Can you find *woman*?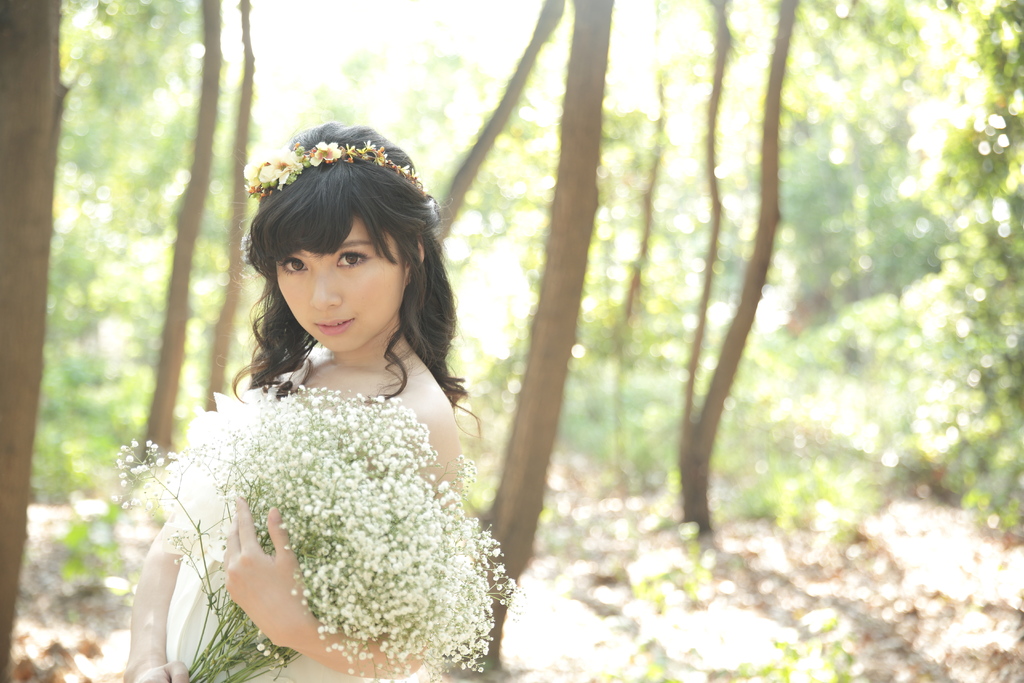
Yes, bounding box: BBox(128, 128, 535, 682).
